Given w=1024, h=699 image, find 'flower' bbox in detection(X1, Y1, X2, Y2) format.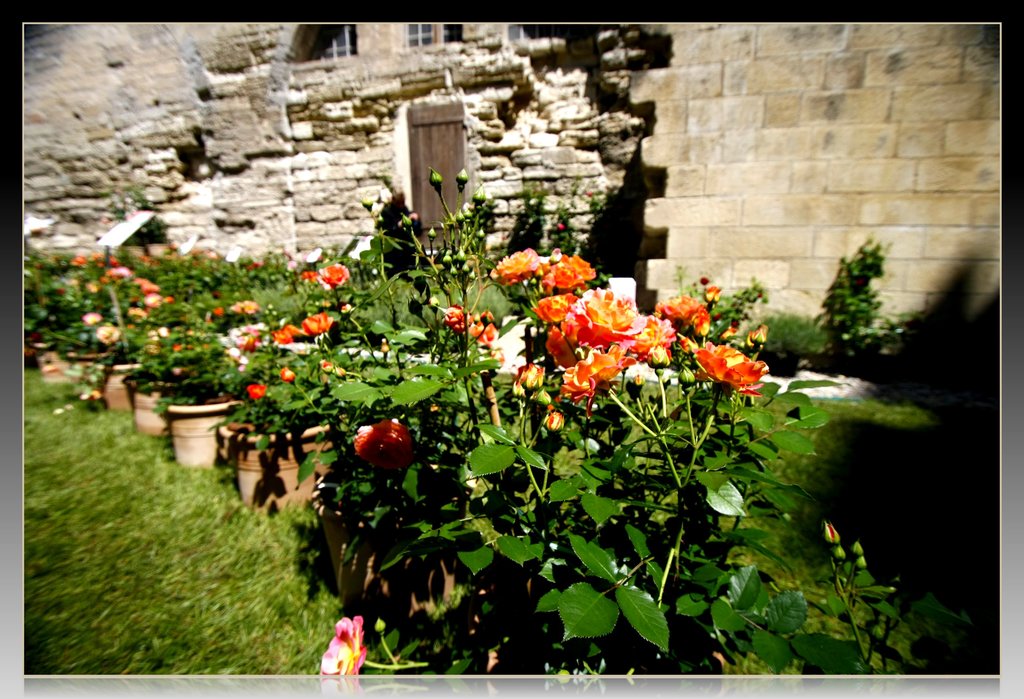
detection(320, 612, 369, 673).
